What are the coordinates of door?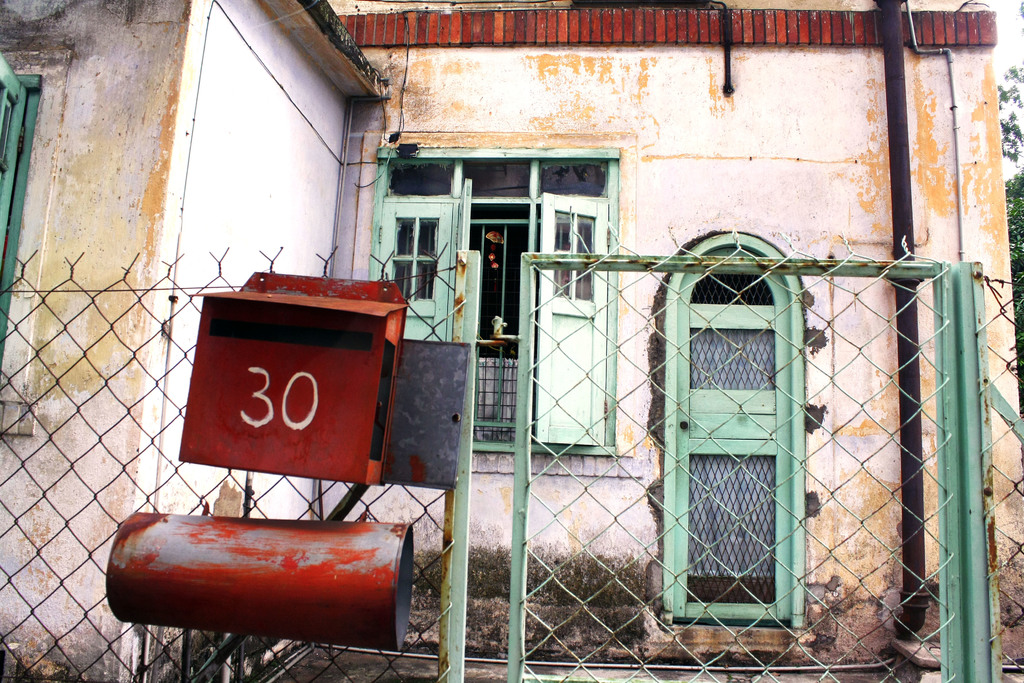
674, 244, 797, 629.
